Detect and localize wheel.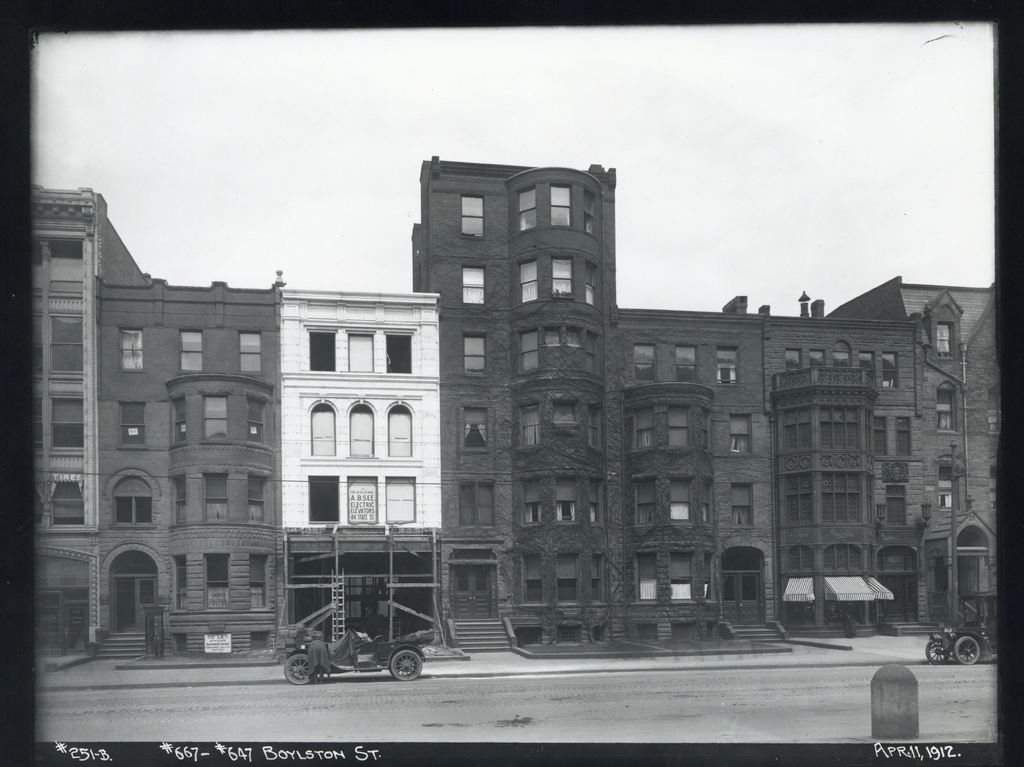
Localized at BBox(284, 654, 316, 686).
